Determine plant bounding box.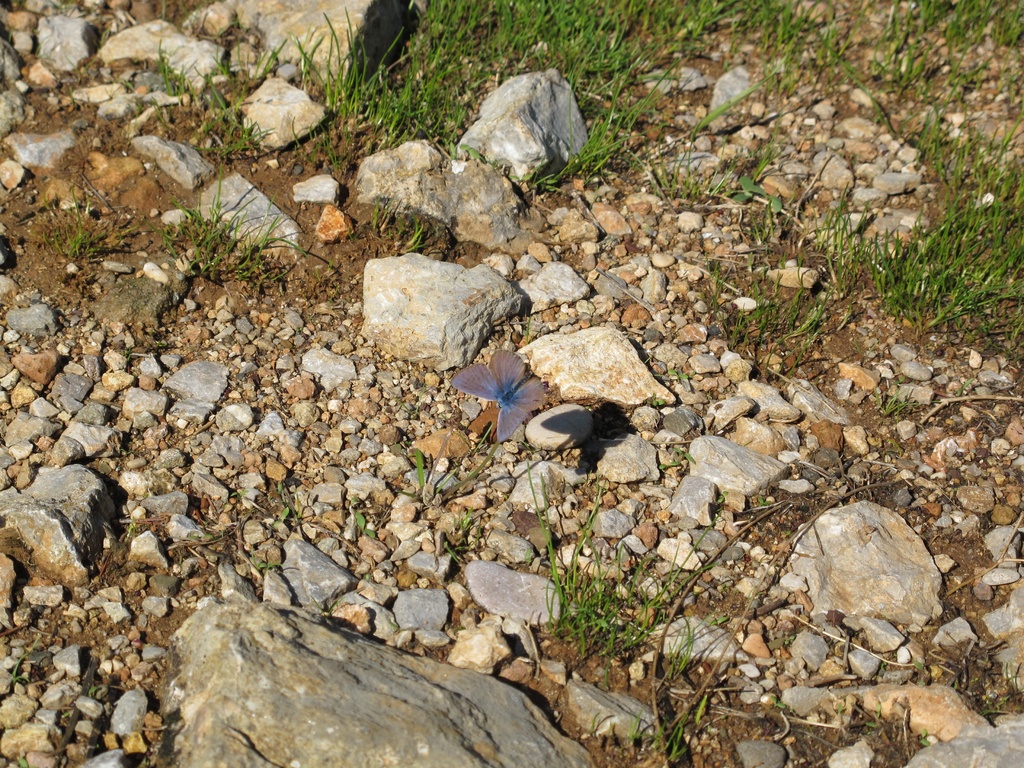
Determined: 957, 378, 970, 395.
